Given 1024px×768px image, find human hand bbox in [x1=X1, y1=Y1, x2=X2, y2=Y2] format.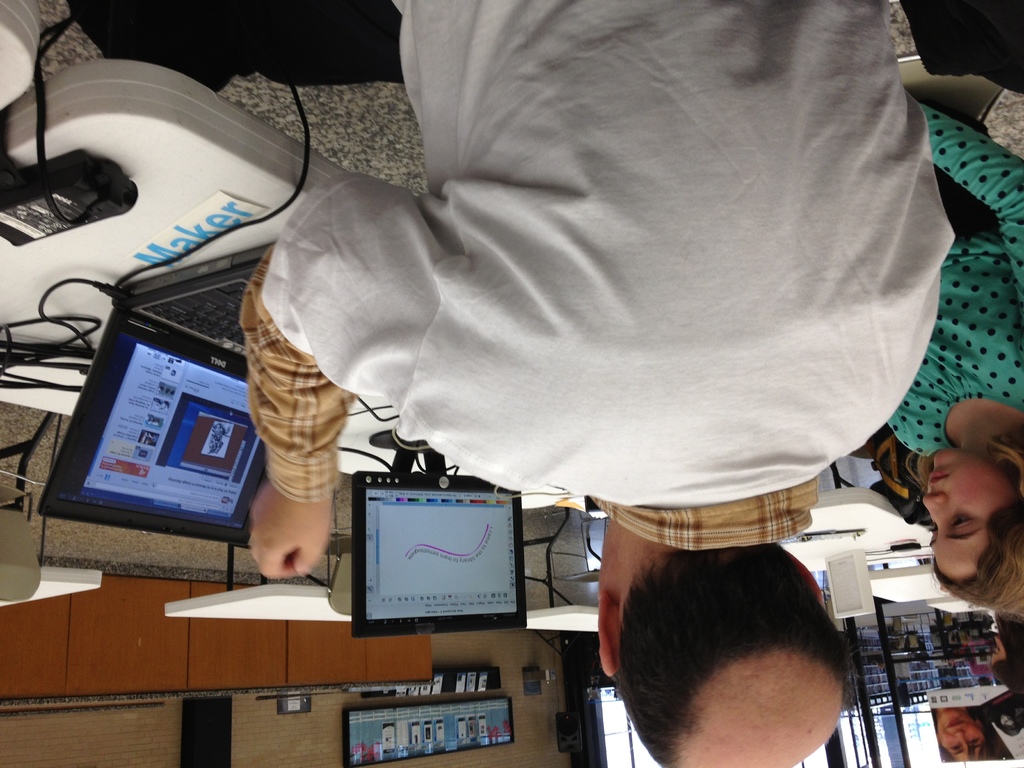
[x1=245, y1=475, x2=337, y2=580].
